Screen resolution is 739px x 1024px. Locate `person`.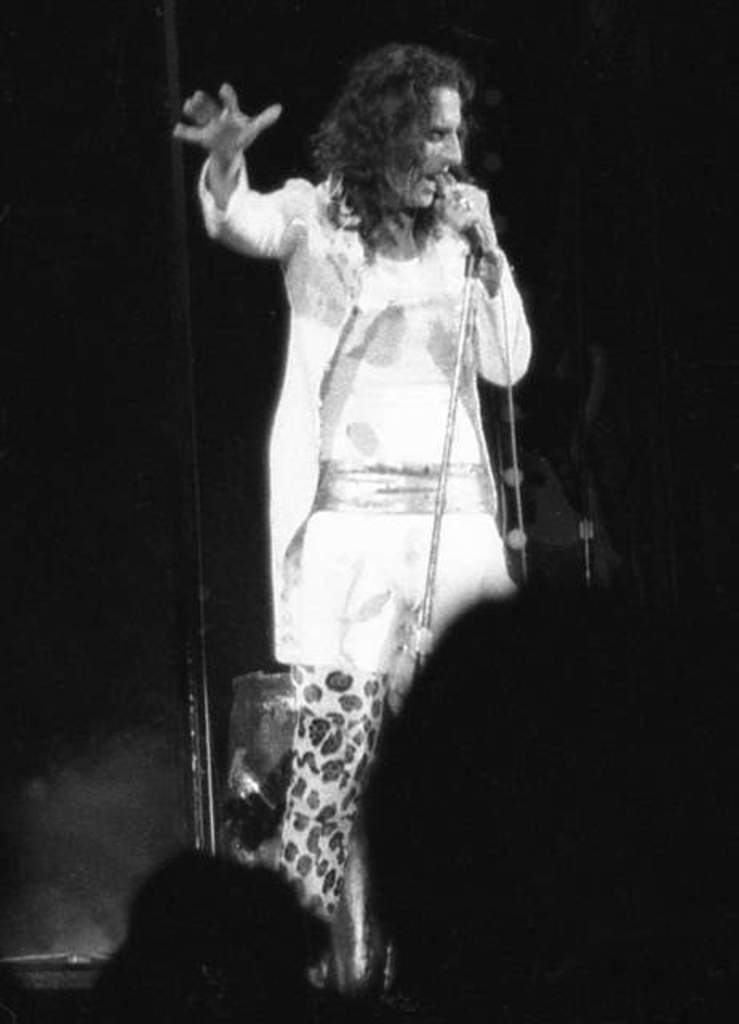
left=174, top=35, right=566, bottom=963.
